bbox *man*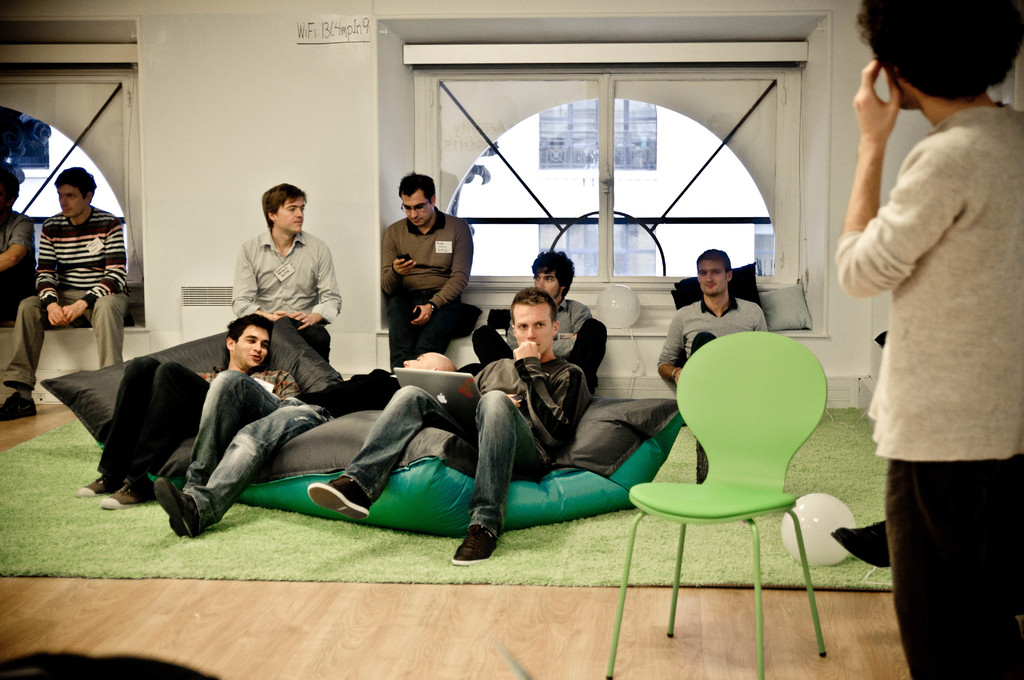
(0, 165, 38, 320)
